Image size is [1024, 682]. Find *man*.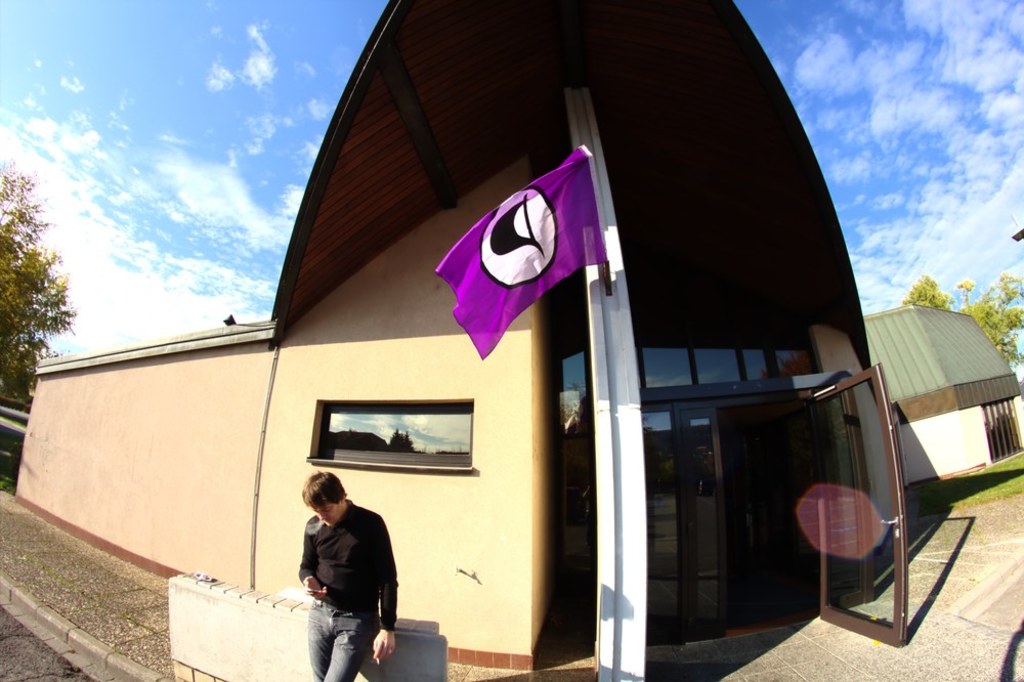
(x1=290, y1=471, x2=402, y2=680).
